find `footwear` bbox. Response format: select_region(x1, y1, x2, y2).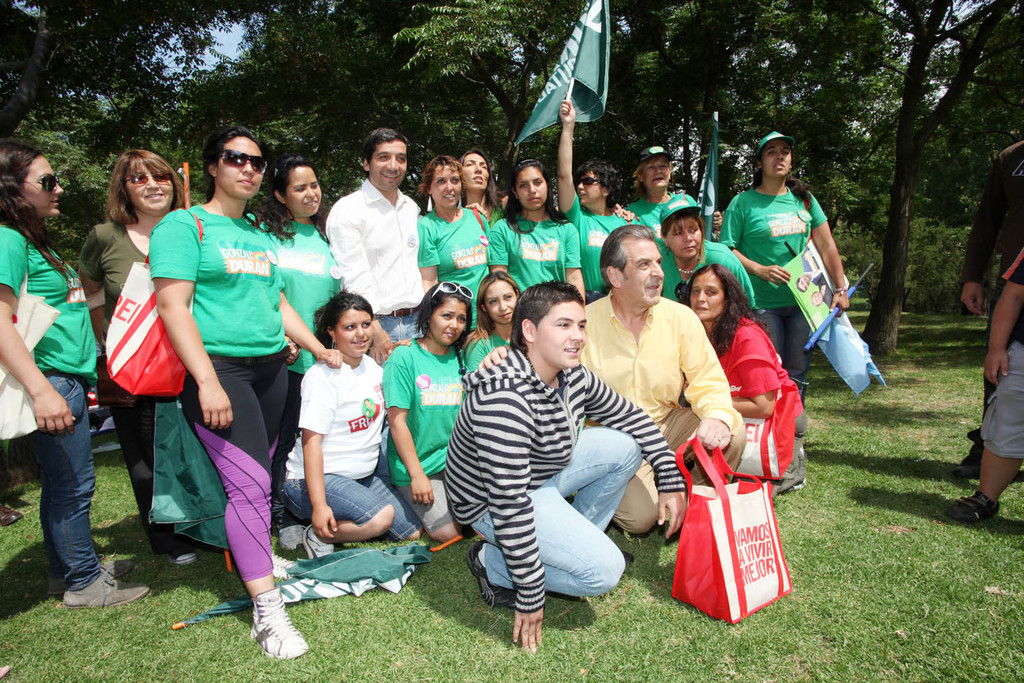
select_region(48, 555, 138, 599).
